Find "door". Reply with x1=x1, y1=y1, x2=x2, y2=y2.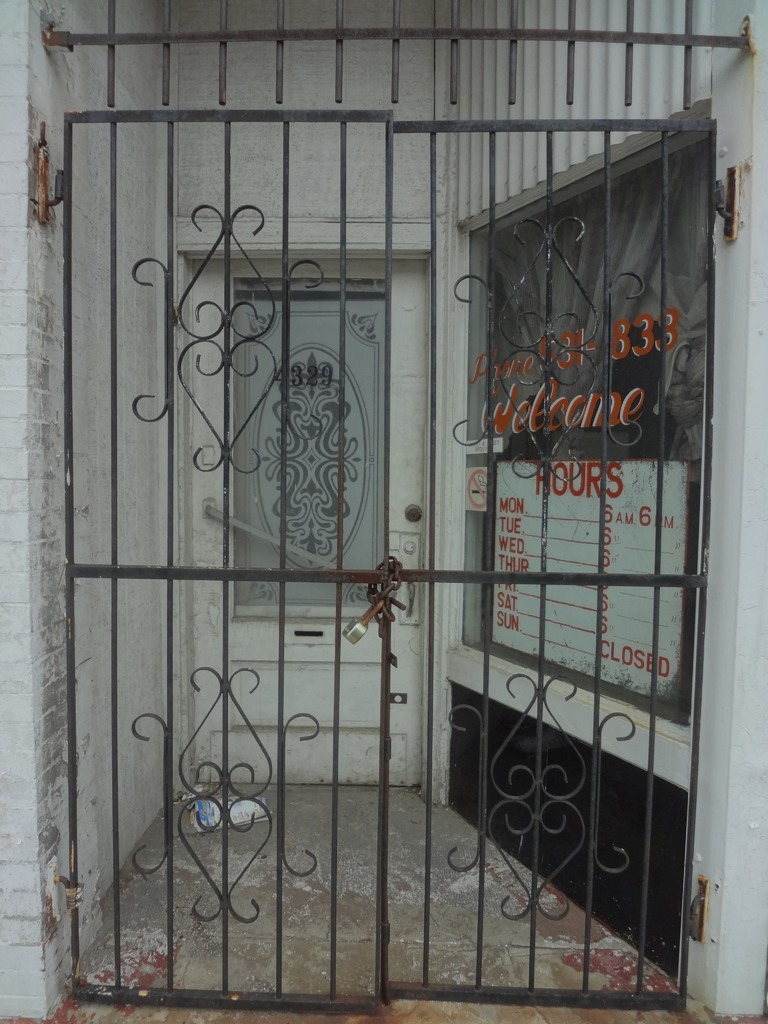
x1=104, y1=0, x2=723, y2=1006.
